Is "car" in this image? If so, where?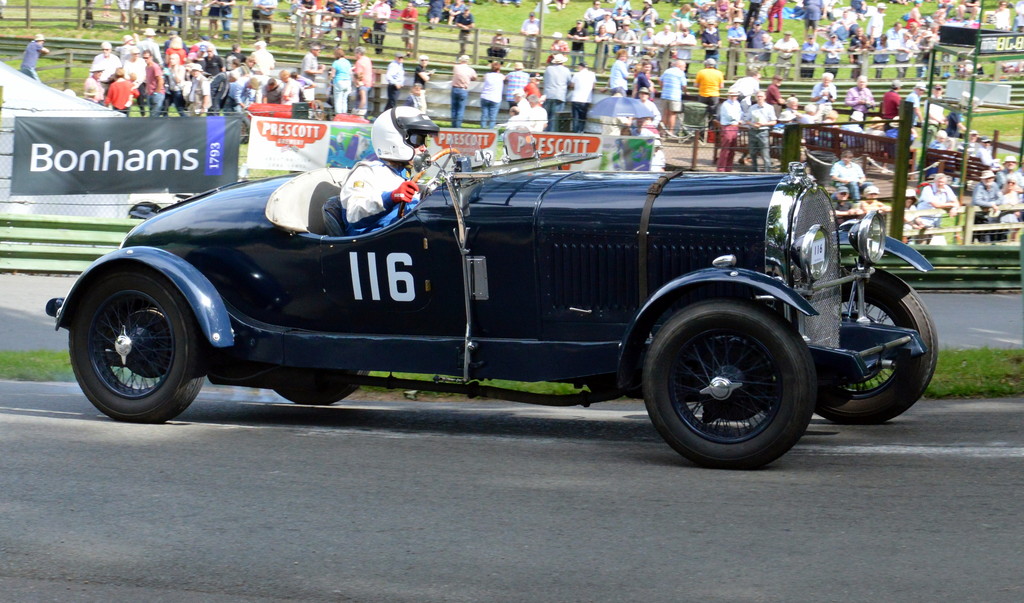
Yes, at region(52, 125, 913, 452).
